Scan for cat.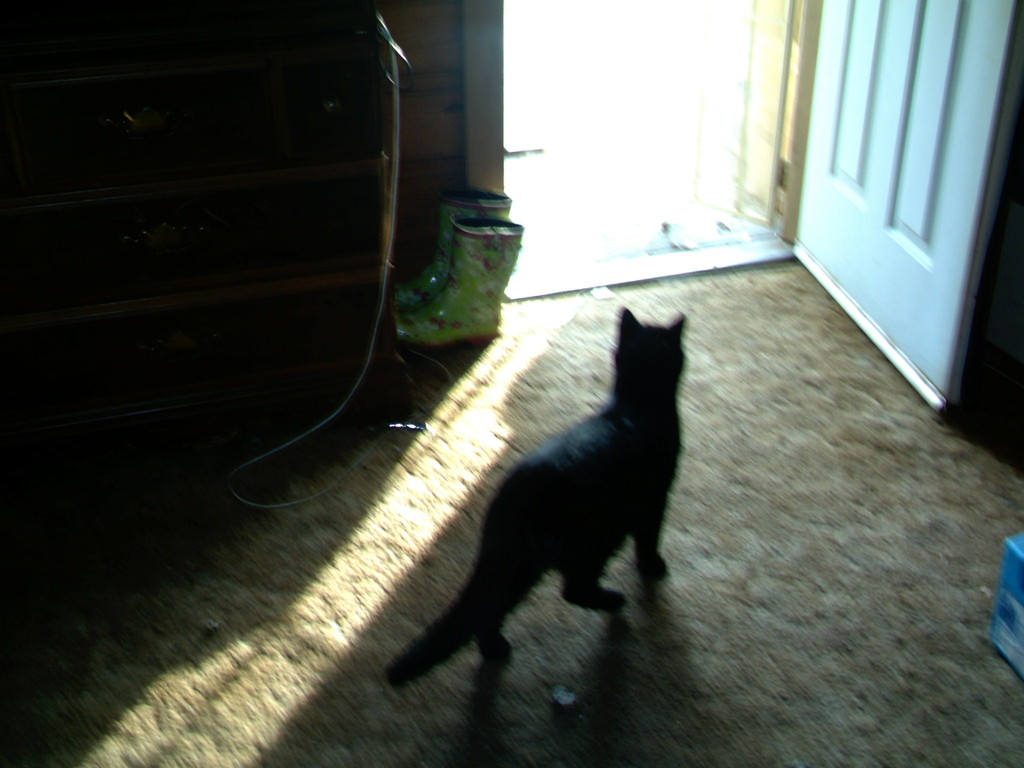
Scan result: pyautogui.locateOnScreen(376, 299, 689, 675).
